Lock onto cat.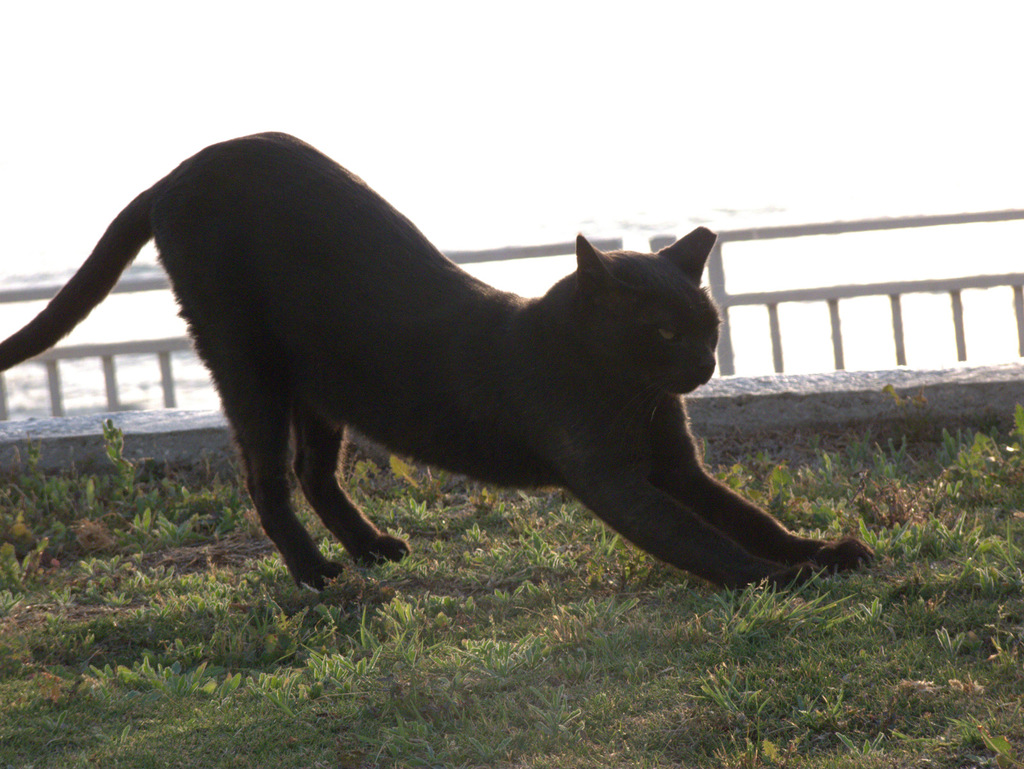
Locked: 0,125,879,594.
